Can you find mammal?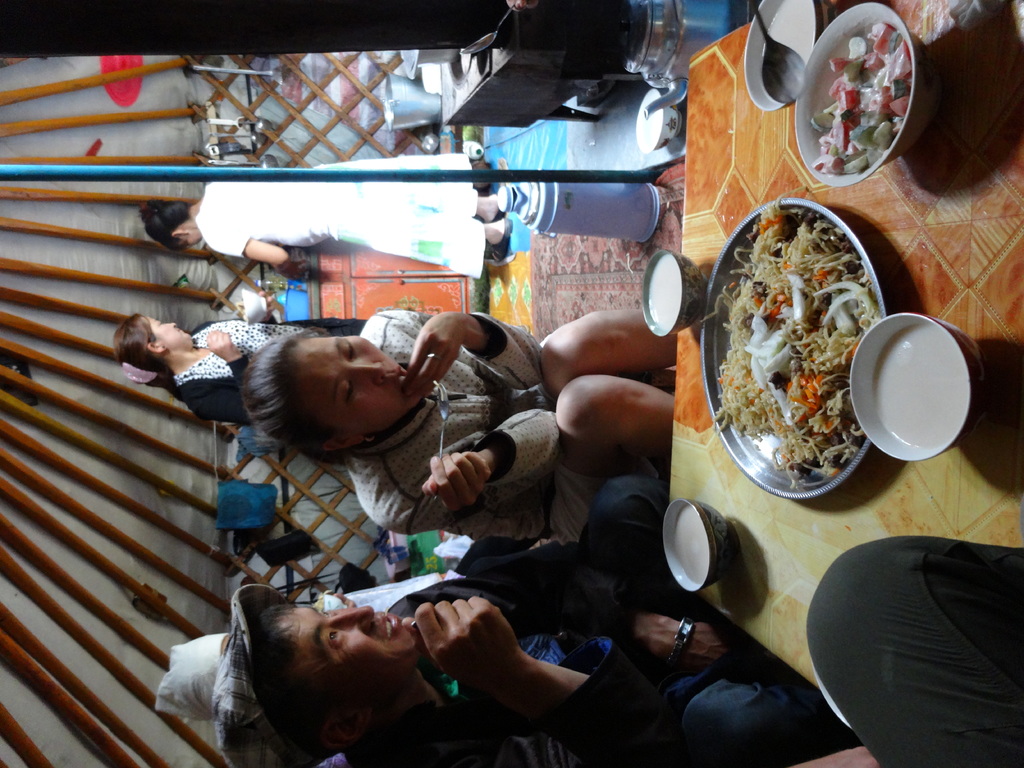
Yes, bounding box: rect(806, 533, 1023, 767).
